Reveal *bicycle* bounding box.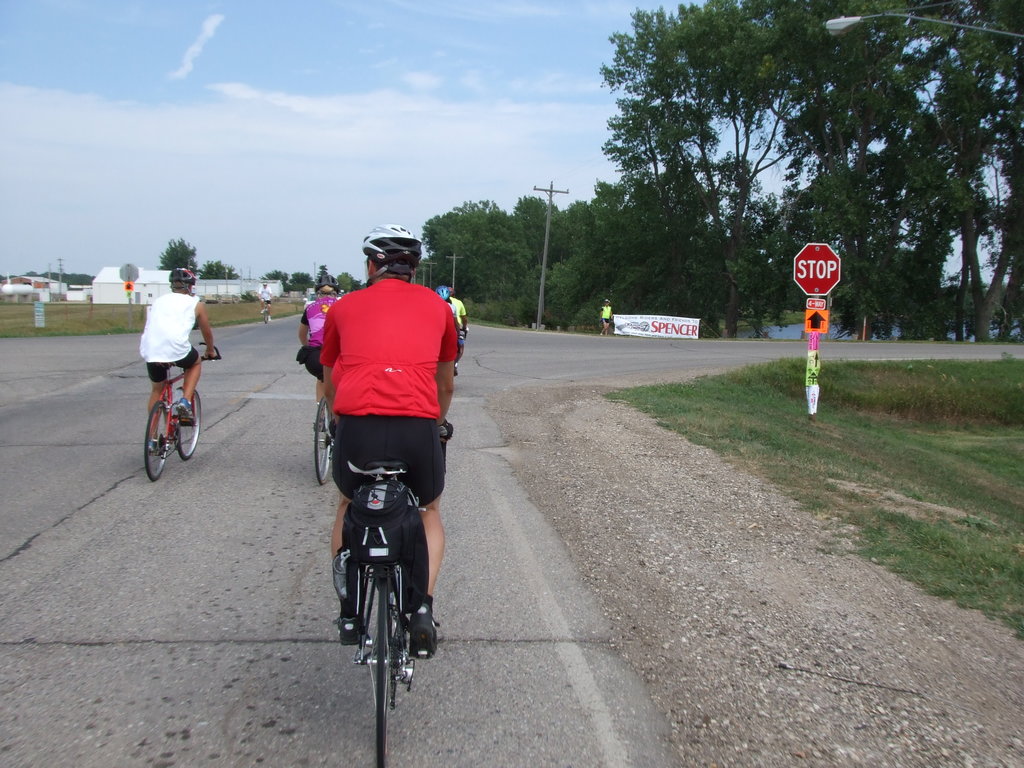
Revealed: 460,326,468,340.
